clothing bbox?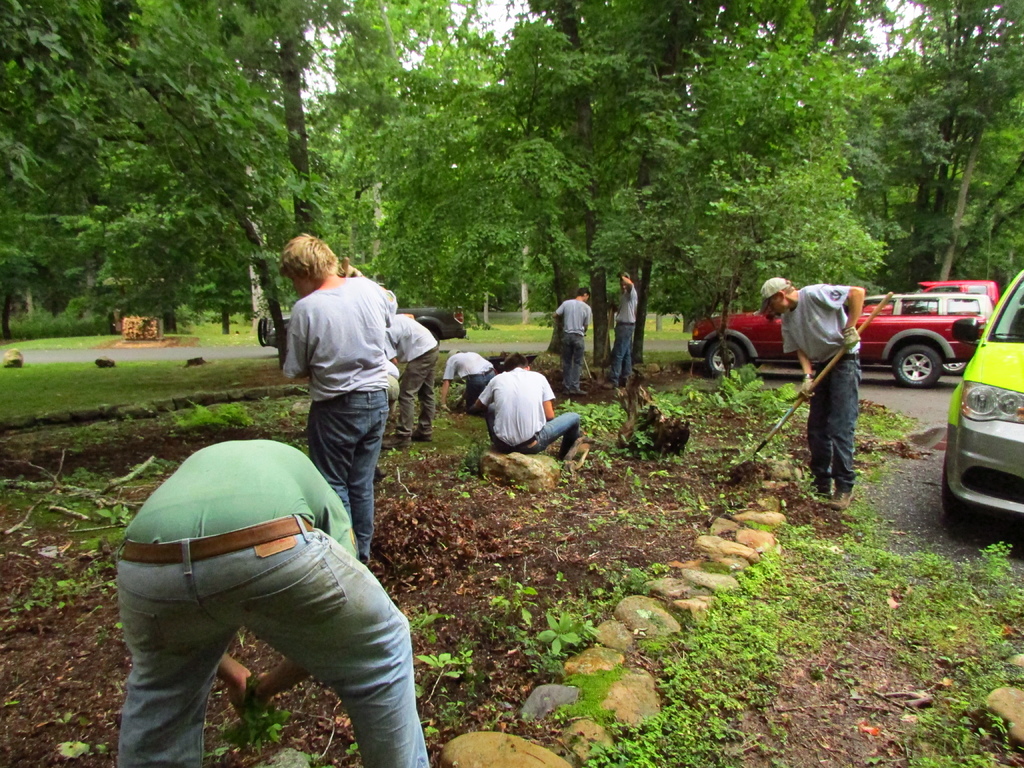
(114, 393, 419, 738)
